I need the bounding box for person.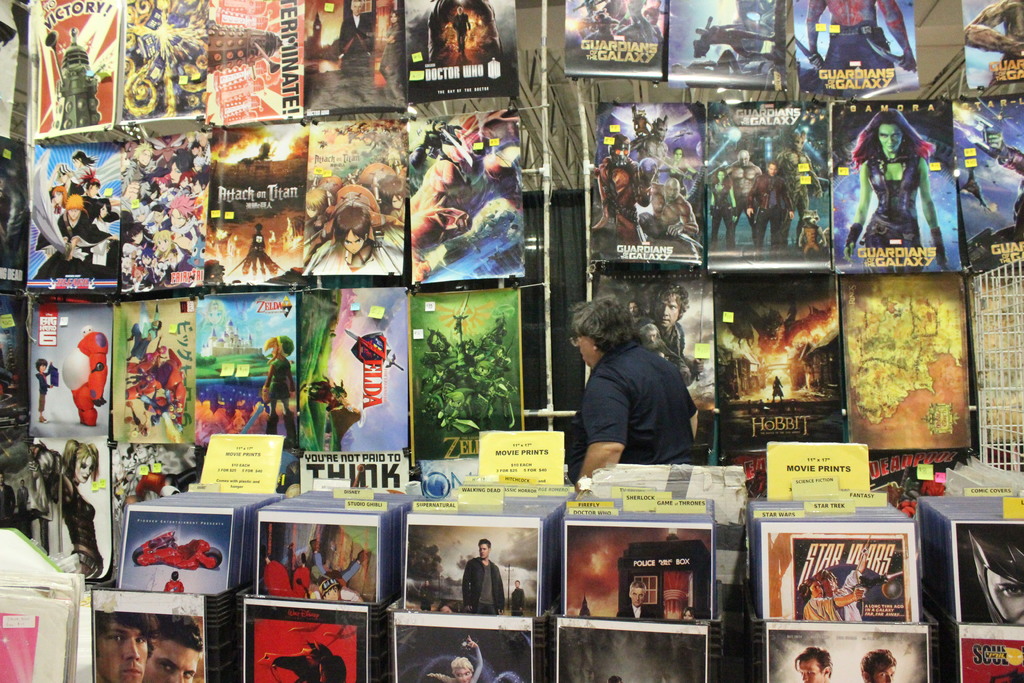
Here it is: (left=26, top=436, right=109, bottom=576).
